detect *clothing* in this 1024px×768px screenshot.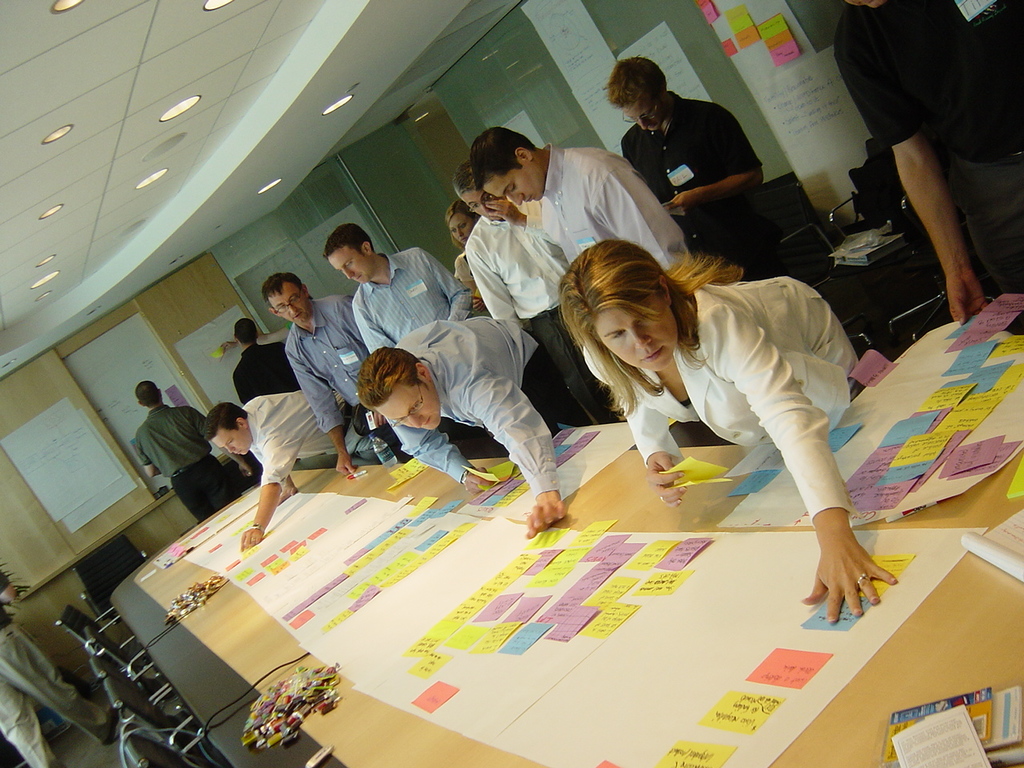
Detection: [622,82,769,284].
